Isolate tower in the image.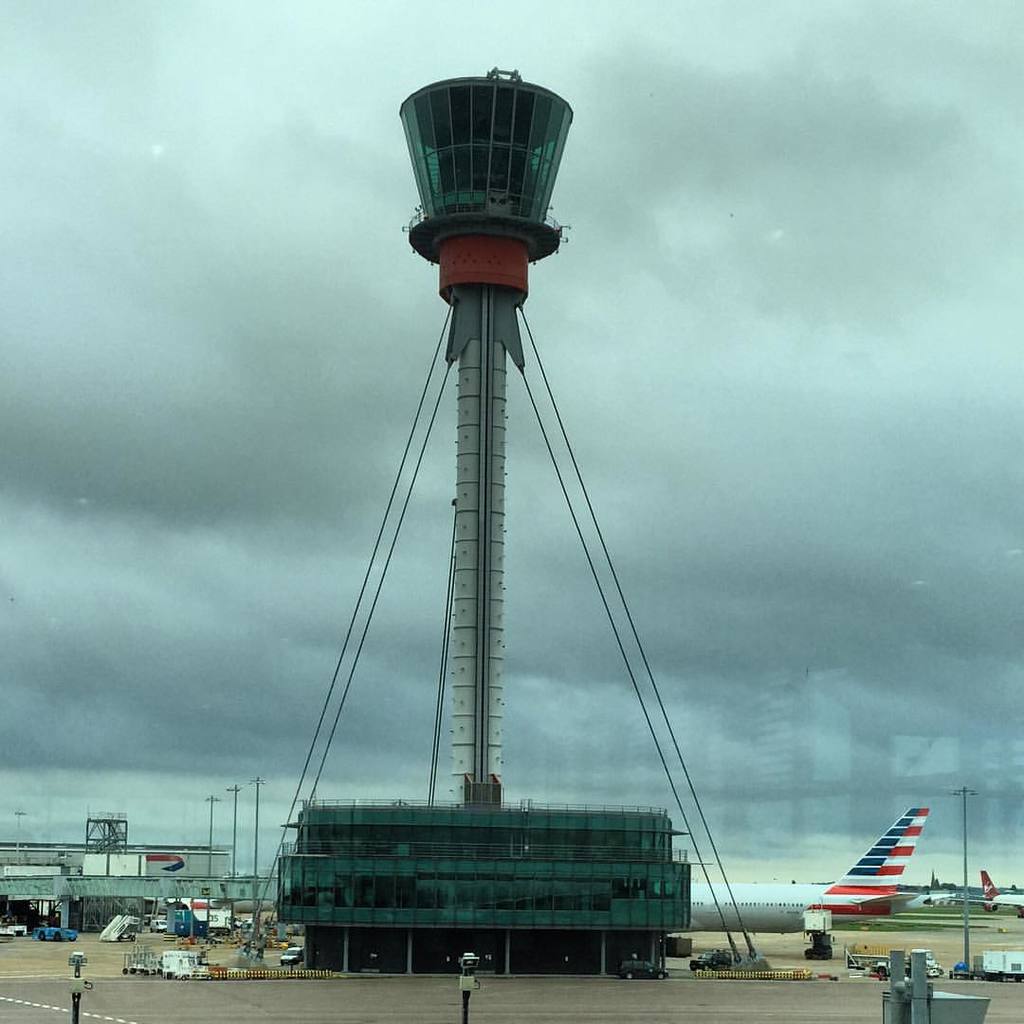
Isolated region: (left=239, top=47, right=729, bottom=998).
